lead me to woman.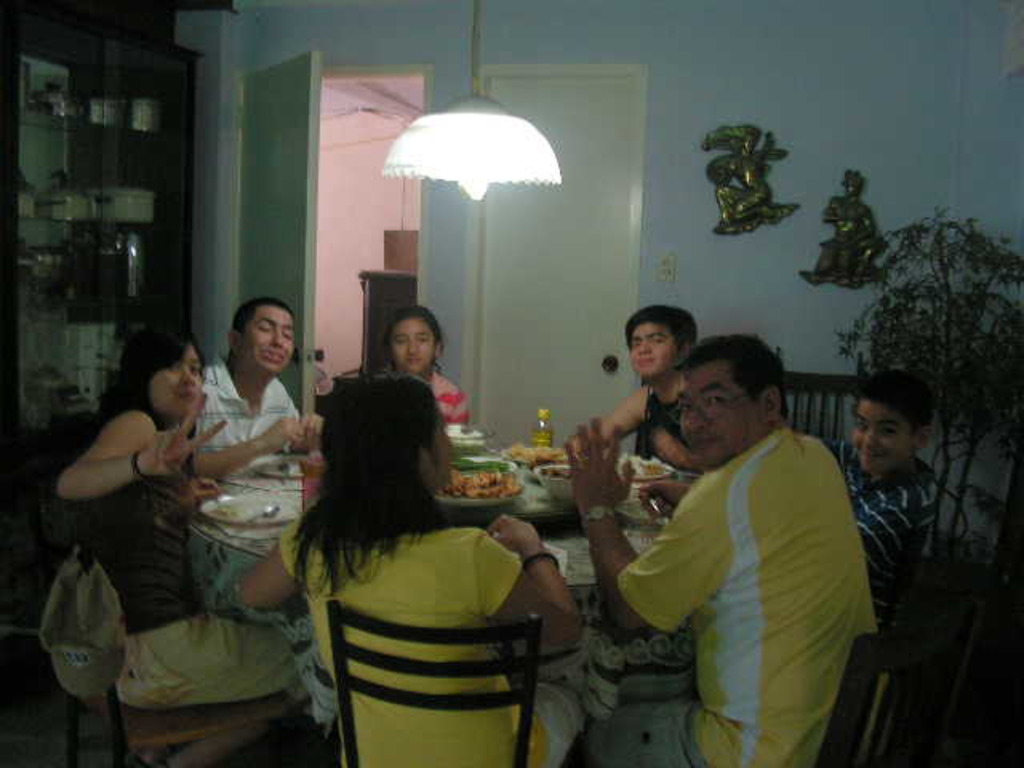
Lead to region(46, 317, 310, 766).
